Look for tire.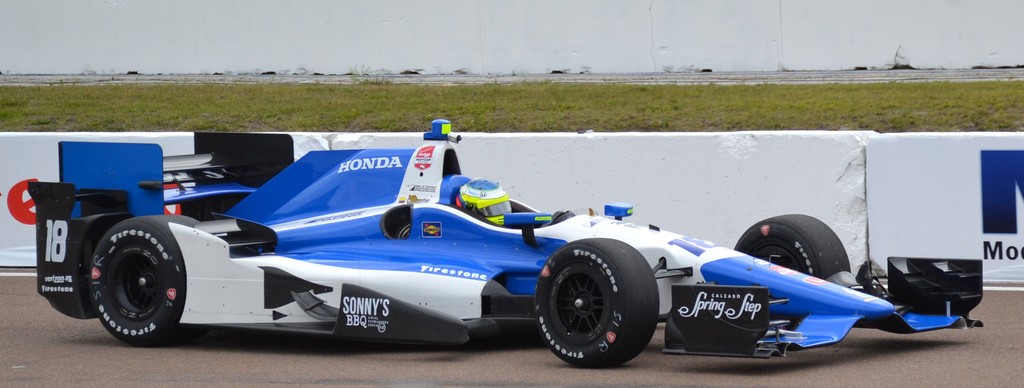
Found: [532,237,659,366].
